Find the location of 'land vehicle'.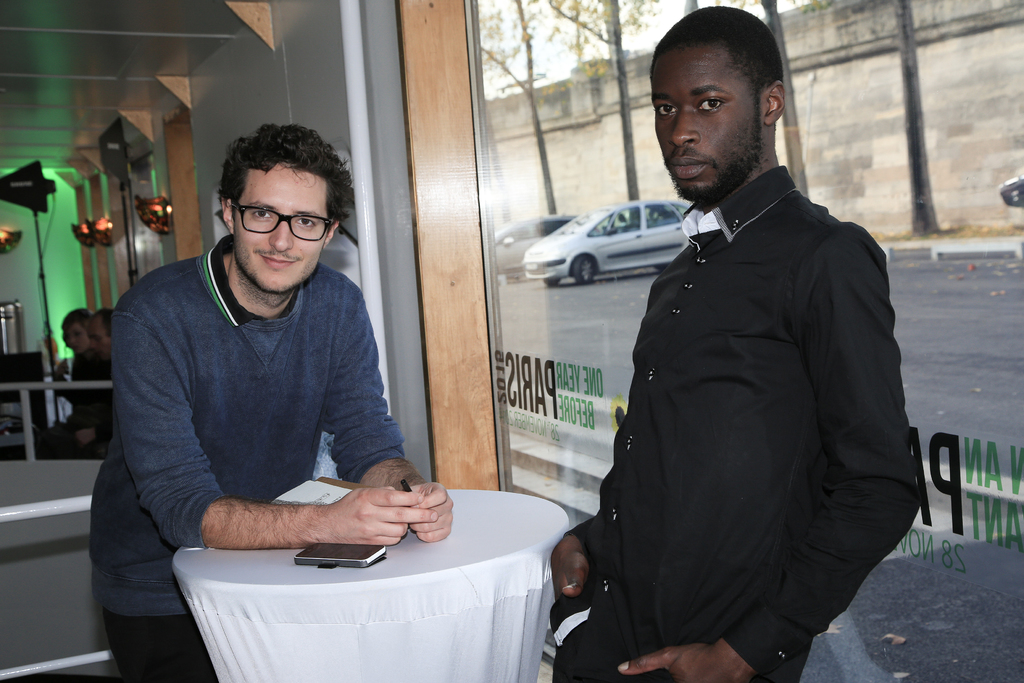
Location: x1=493, y1=213, x2=579, y2=273.
